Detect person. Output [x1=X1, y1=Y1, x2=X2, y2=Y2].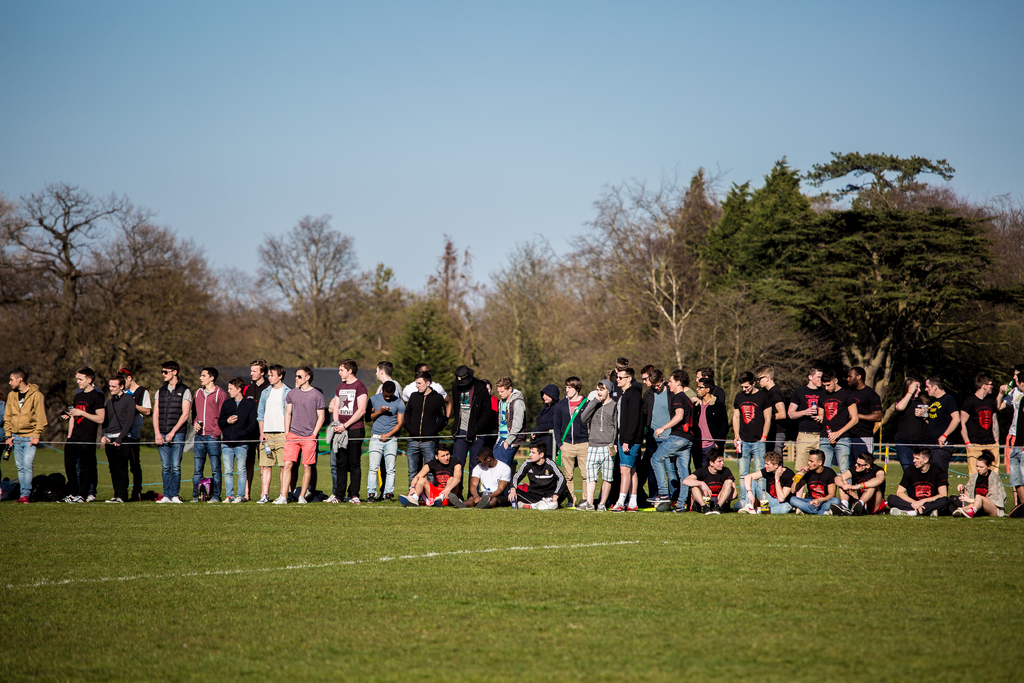
[x1=403, y1=443, x2=461, y2=505].
